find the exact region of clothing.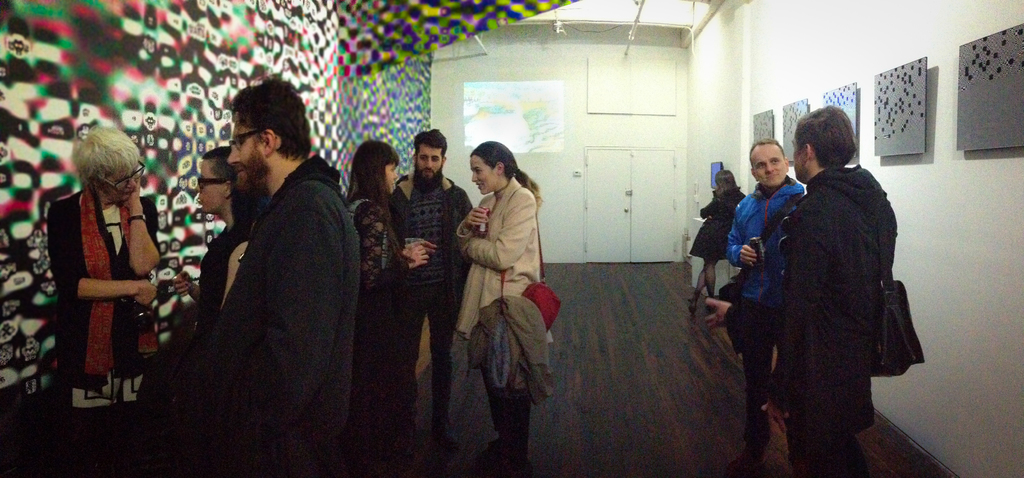
Exact region: x1=458 y1=176 x2=543 y2=454.
